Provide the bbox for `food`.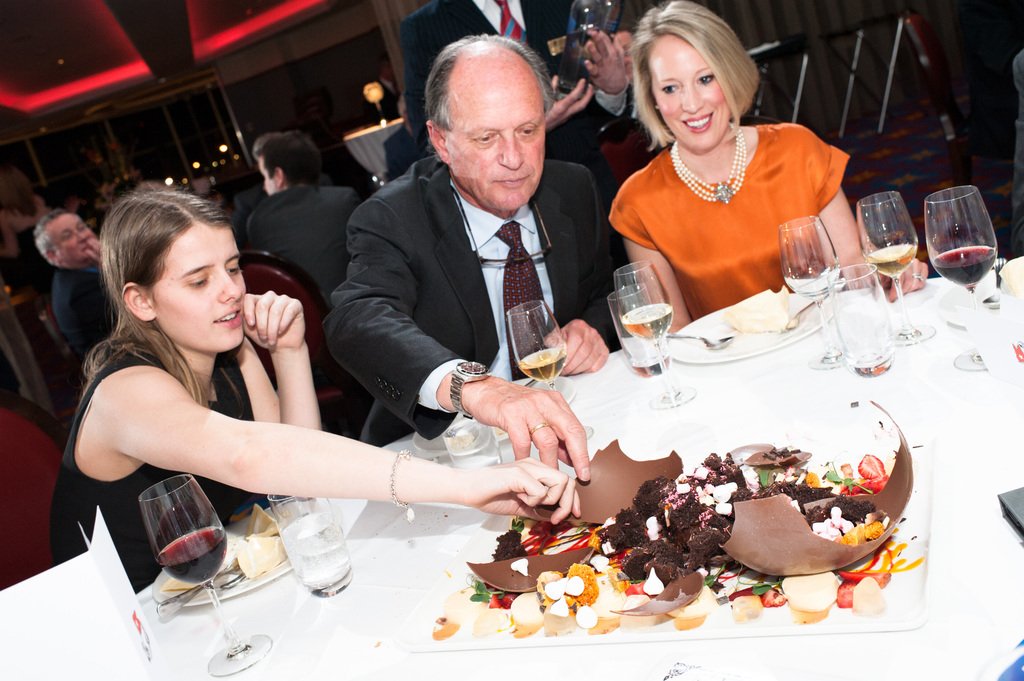
x1=429, y1=398, x2=913, y2=641.
